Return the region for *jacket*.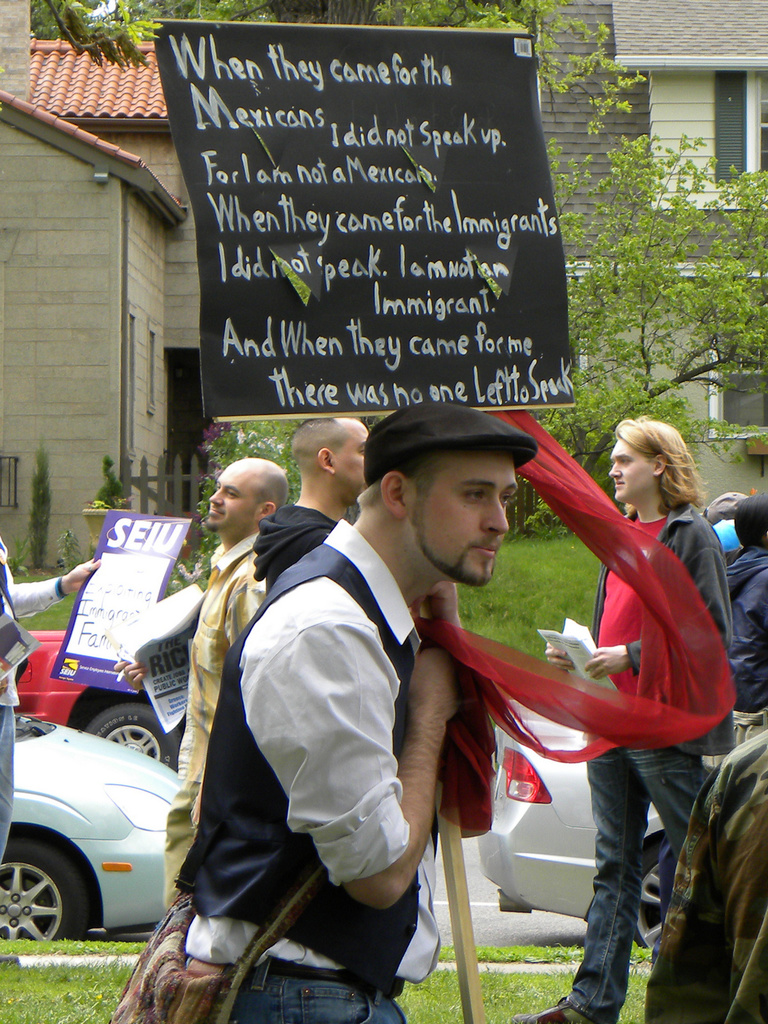
region(564, 466, 751, 790).
